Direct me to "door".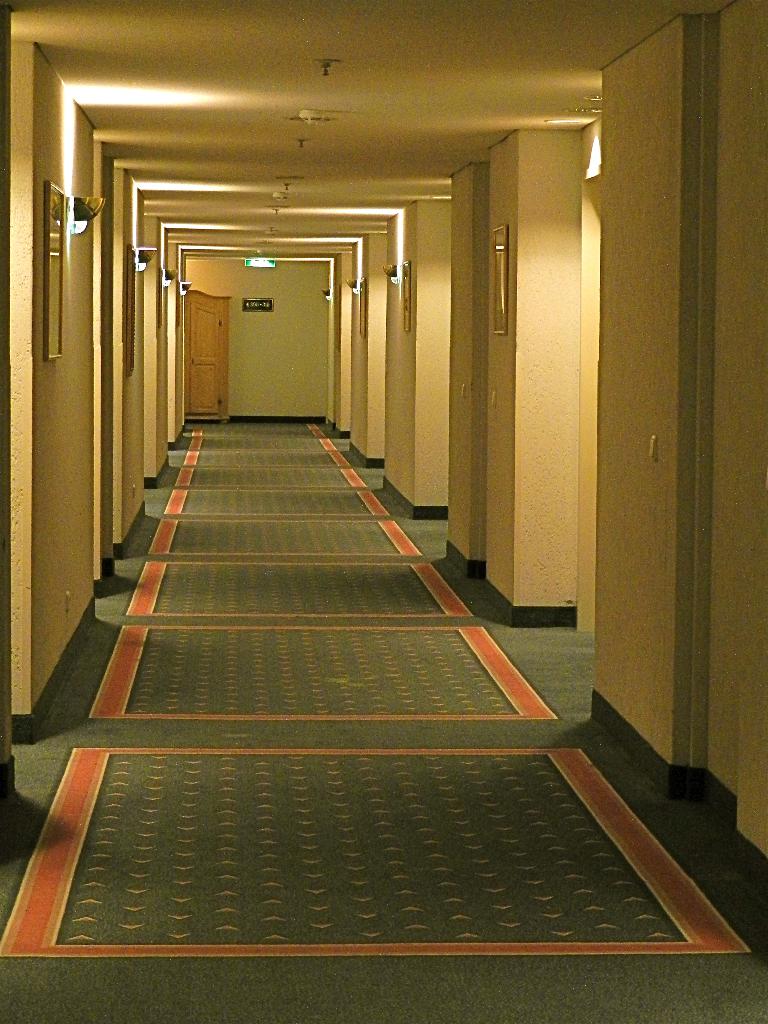
Direction: l=463, t=157, r=489, b=593.
